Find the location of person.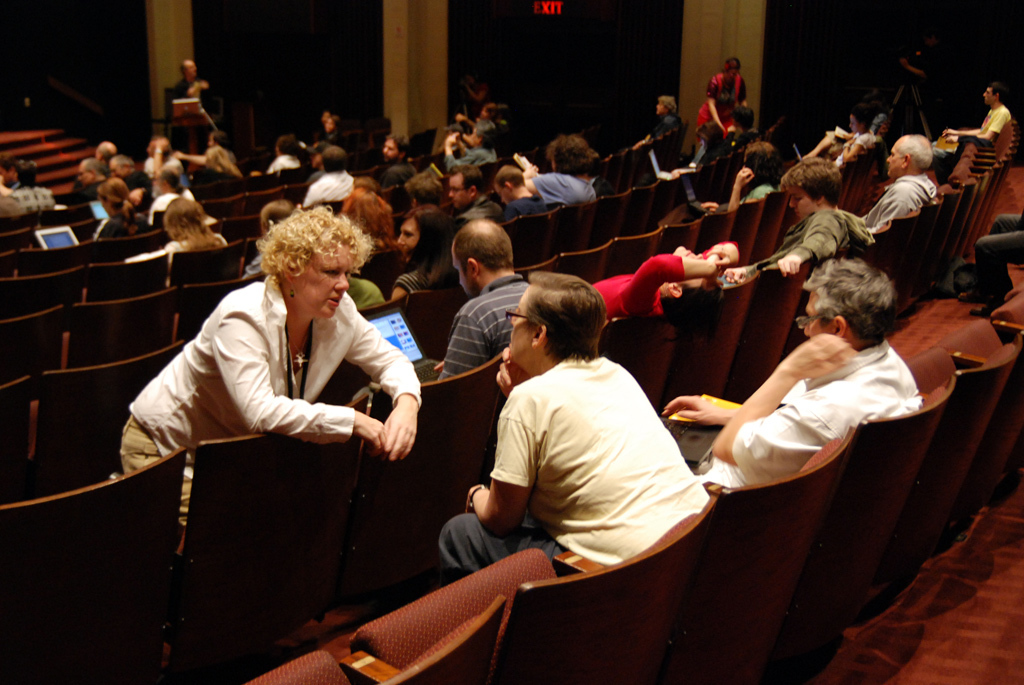
Location: [left=486, top=166, right=545, bottom=218].
